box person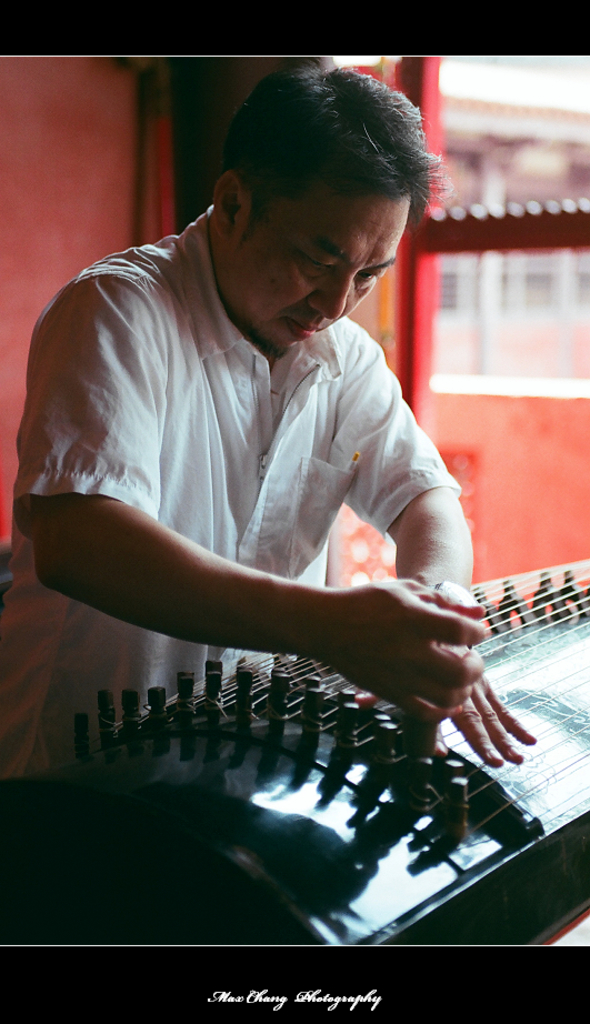
x1=0 y1=57 x2=544 y2=769
